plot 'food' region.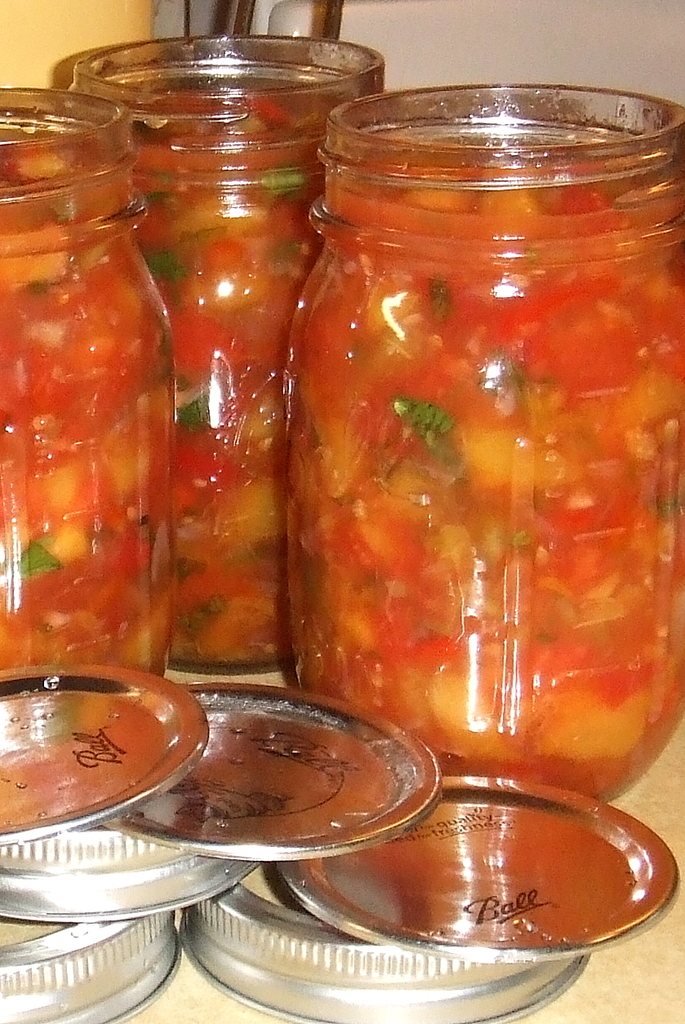
Plotted at 300, 135, 666, 800.
